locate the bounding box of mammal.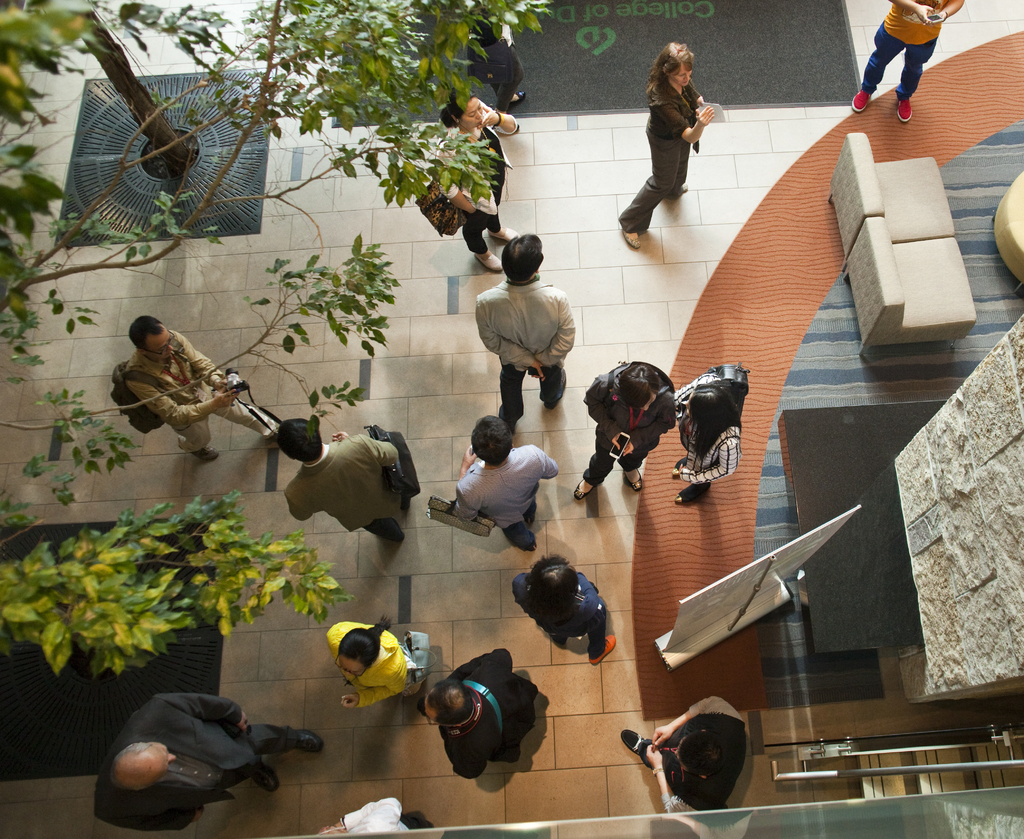
Bounding box: rect(573, 363, 682, 500).
